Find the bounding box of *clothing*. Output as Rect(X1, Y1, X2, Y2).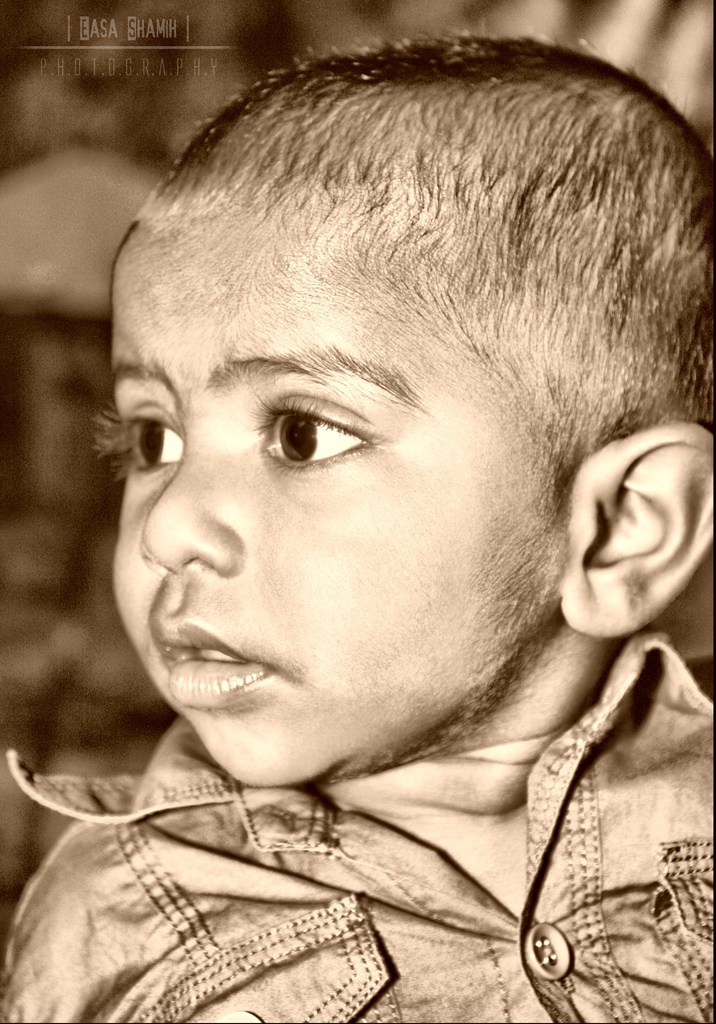
Rect(0, 630, 715, 1023).
